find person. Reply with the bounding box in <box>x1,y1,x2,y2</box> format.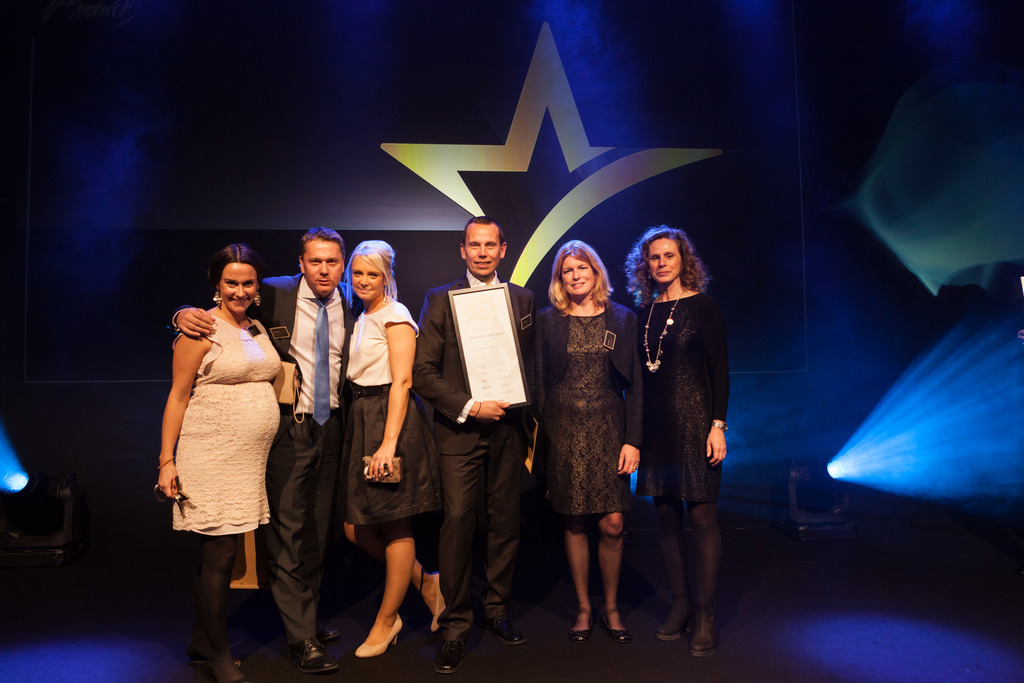
<box>174,226,359,682</box>.
